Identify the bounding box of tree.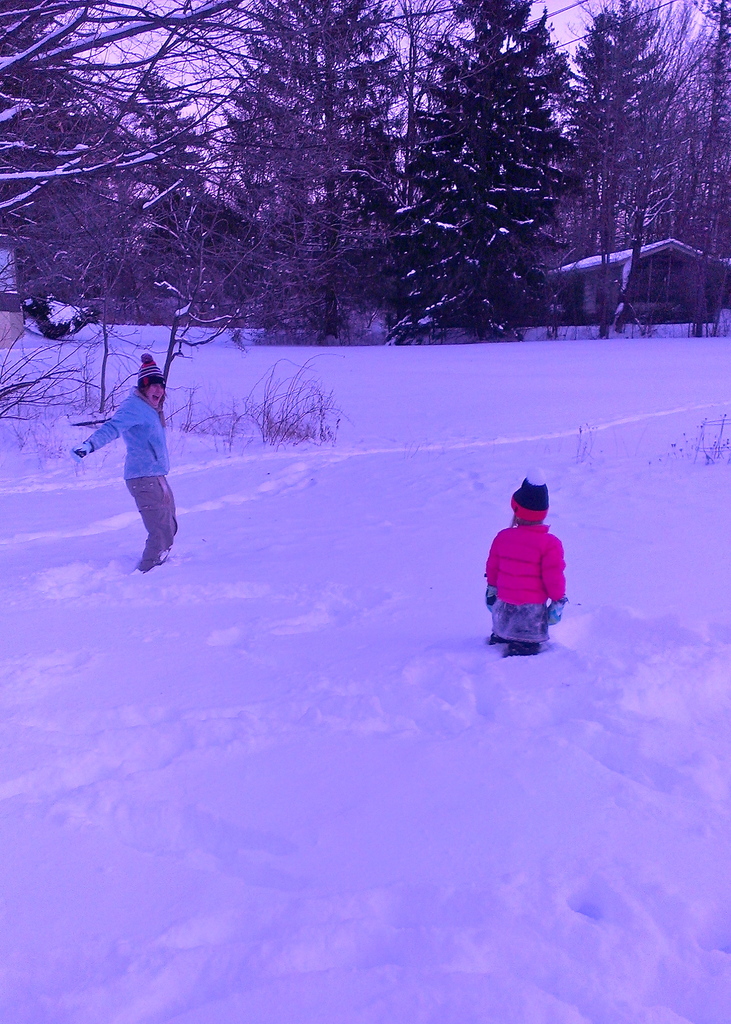
bbox=[0, 0, 261, 439].
